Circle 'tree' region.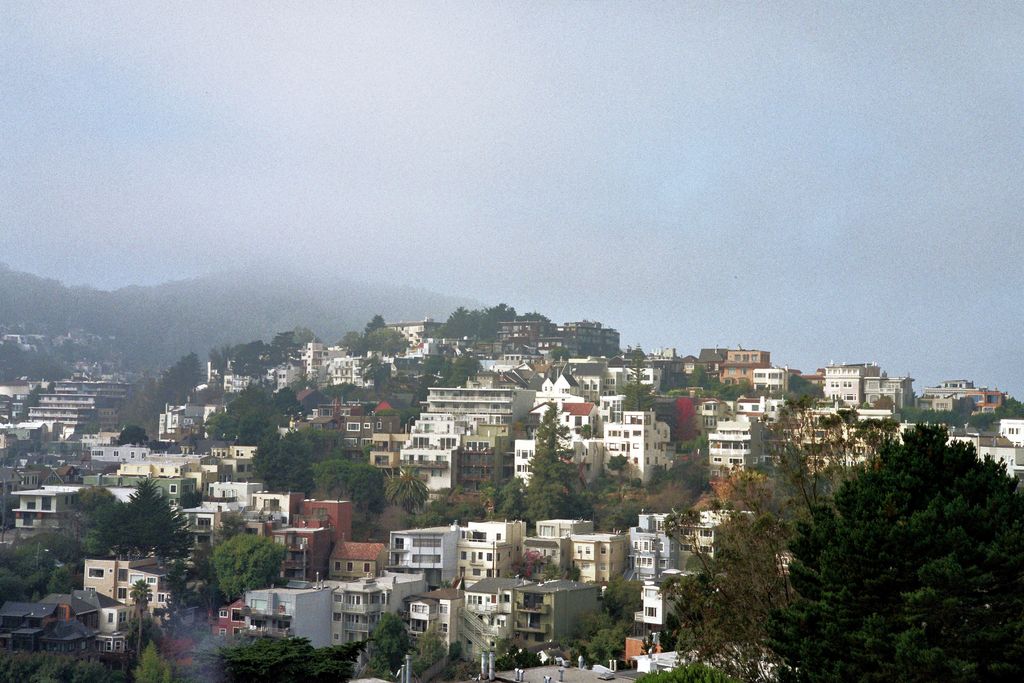
Region: x1=116, y1=420, x2=150, y2=447.
